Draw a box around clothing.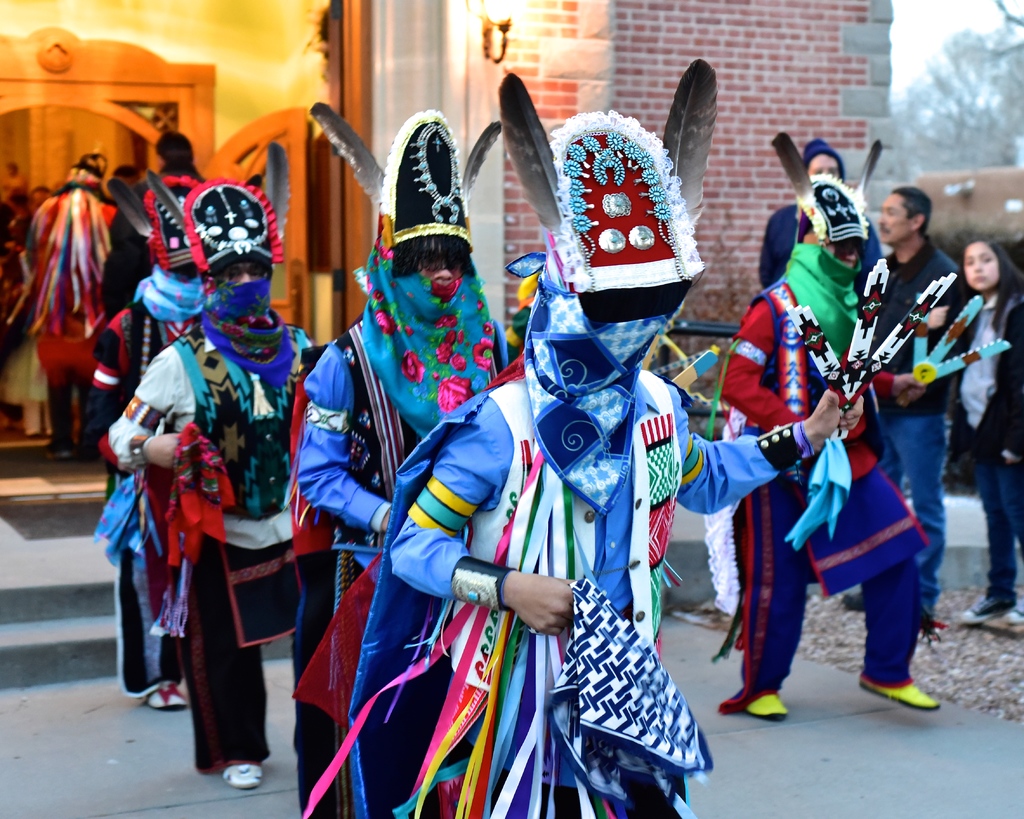
box=[107, 257, 316, 767].
